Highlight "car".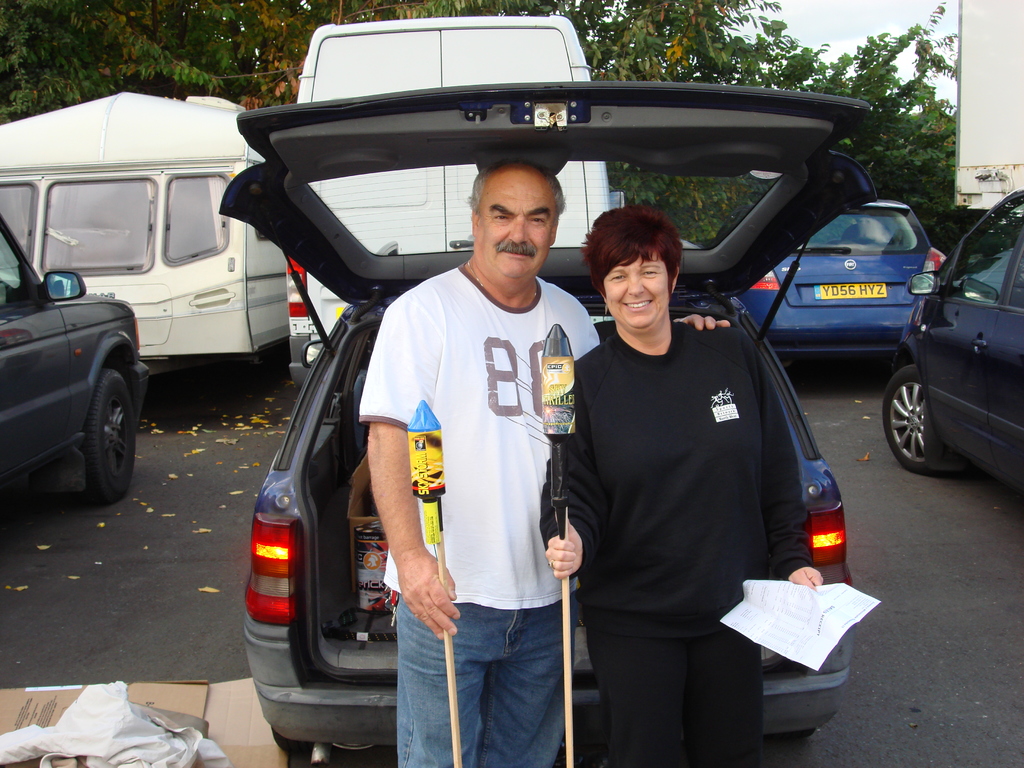
Highlighted region: [x1=733, y1=200, x2=945, y2=365].
